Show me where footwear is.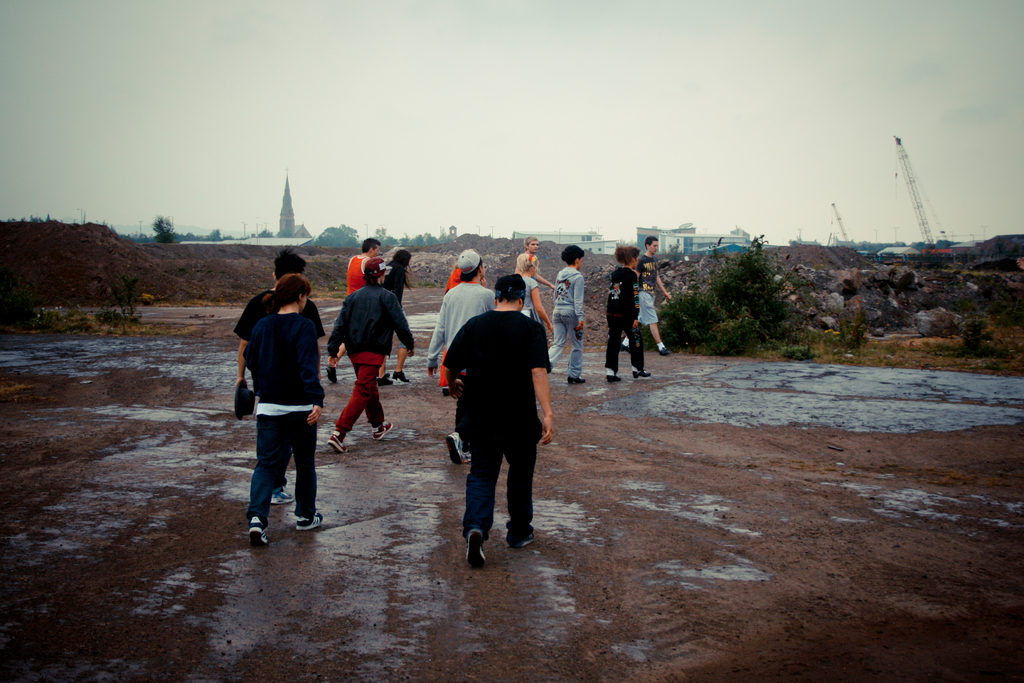
footwear is at l=379, t=377, r=396, b=388.
